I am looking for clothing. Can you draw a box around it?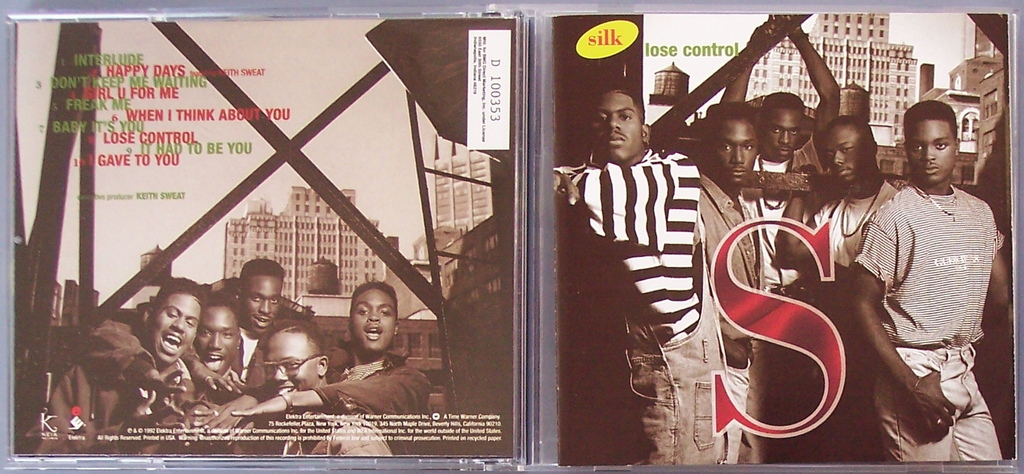
Sure, the bounding box is (x1=557, y1=145, x2=729, y2=464).
